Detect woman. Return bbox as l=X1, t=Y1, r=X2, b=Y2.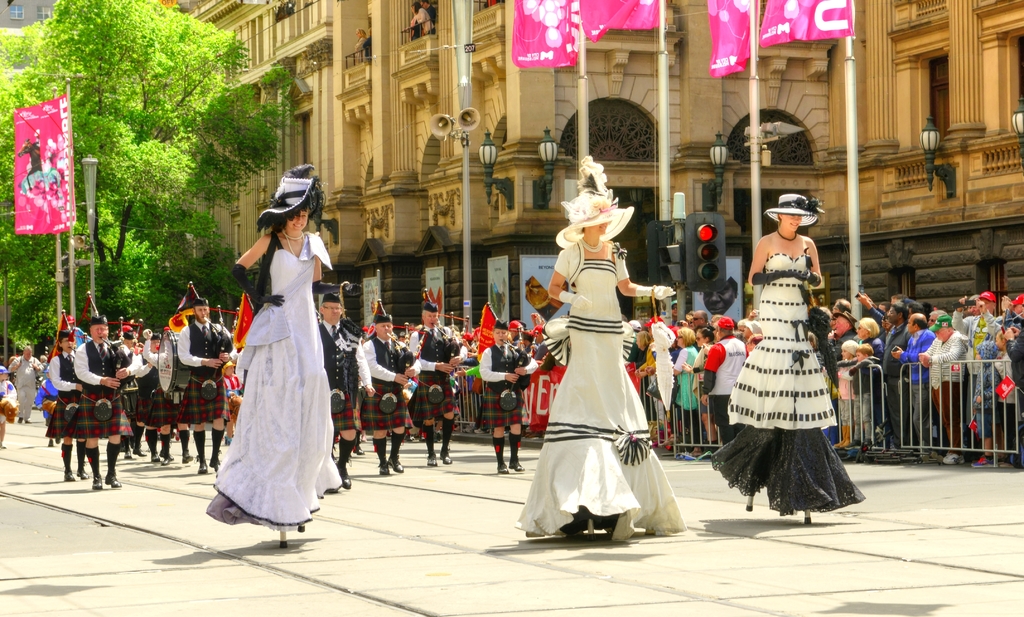
l=513, t=153, r=689, b=541.
